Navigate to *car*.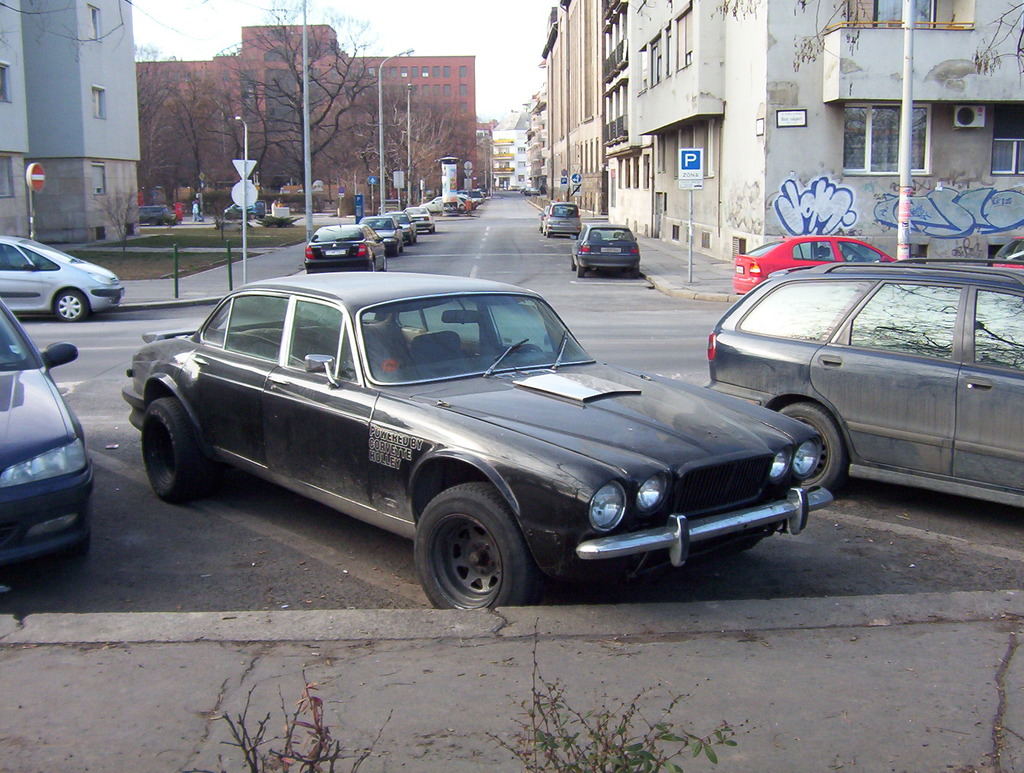
Navigation target: [730, 232, 899, 295].
